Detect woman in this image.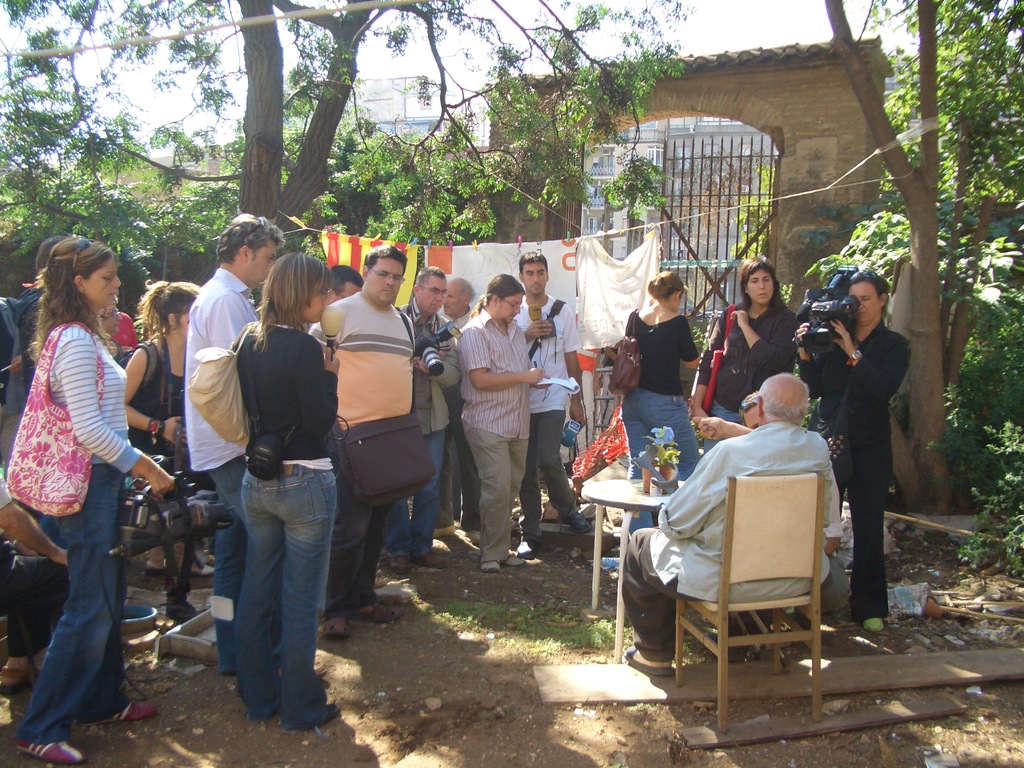
Detection: bbox=(695, 261, 801, 445).
